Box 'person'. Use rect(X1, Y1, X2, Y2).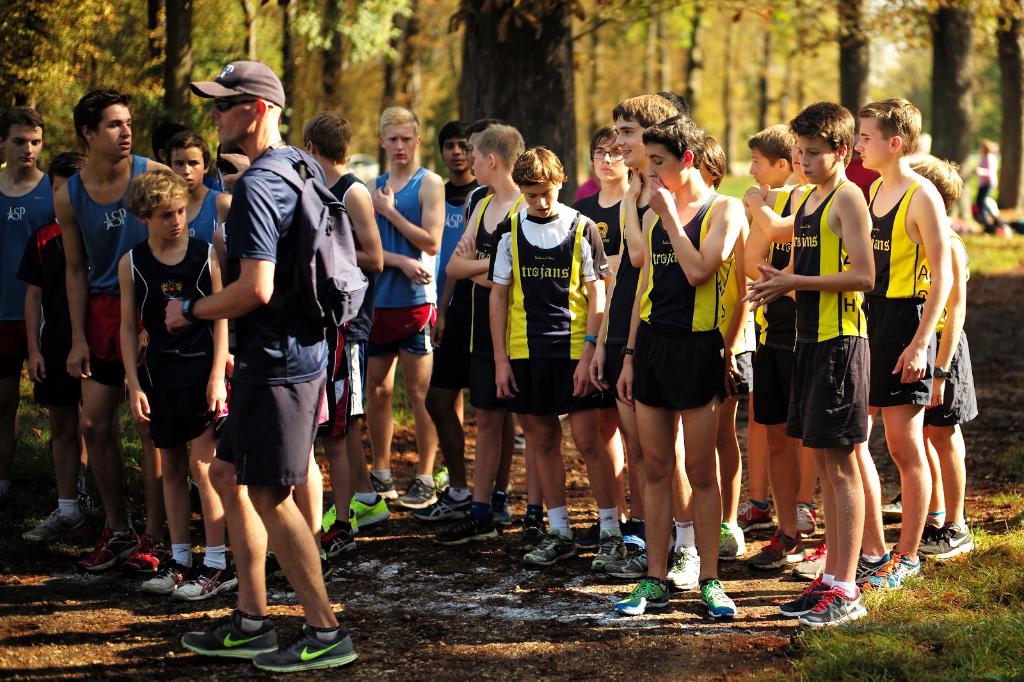
rect(435, 125, 539, 543).
